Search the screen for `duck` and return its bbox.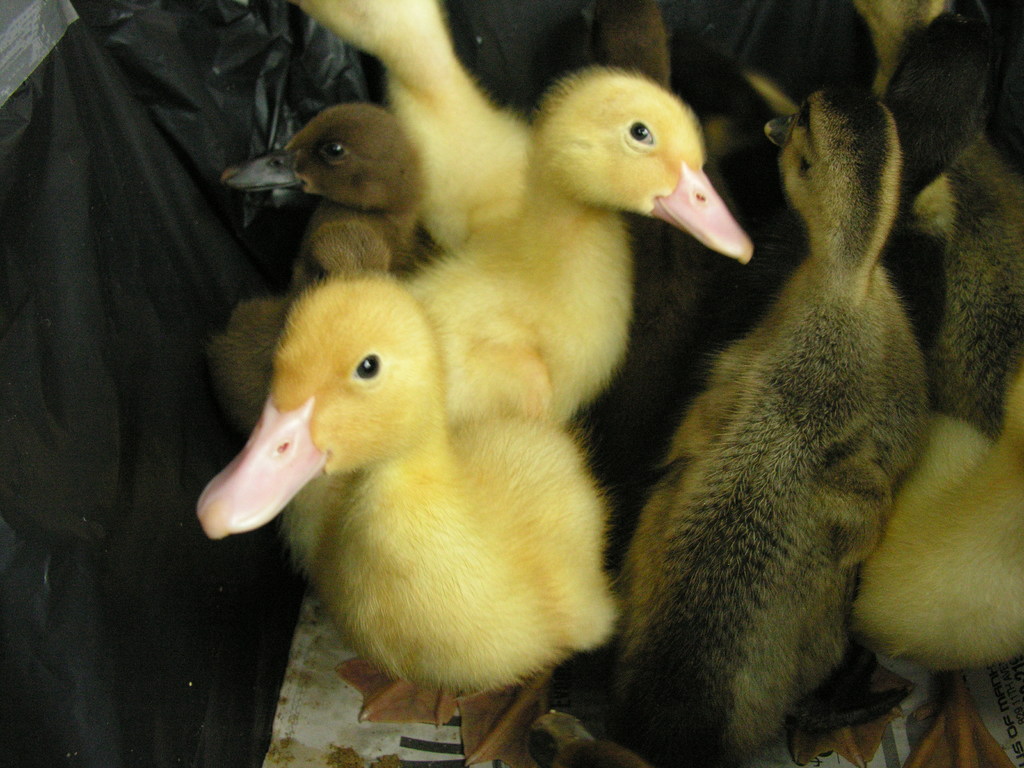
Found: left=220, top=101, right=438, bottom=281.
